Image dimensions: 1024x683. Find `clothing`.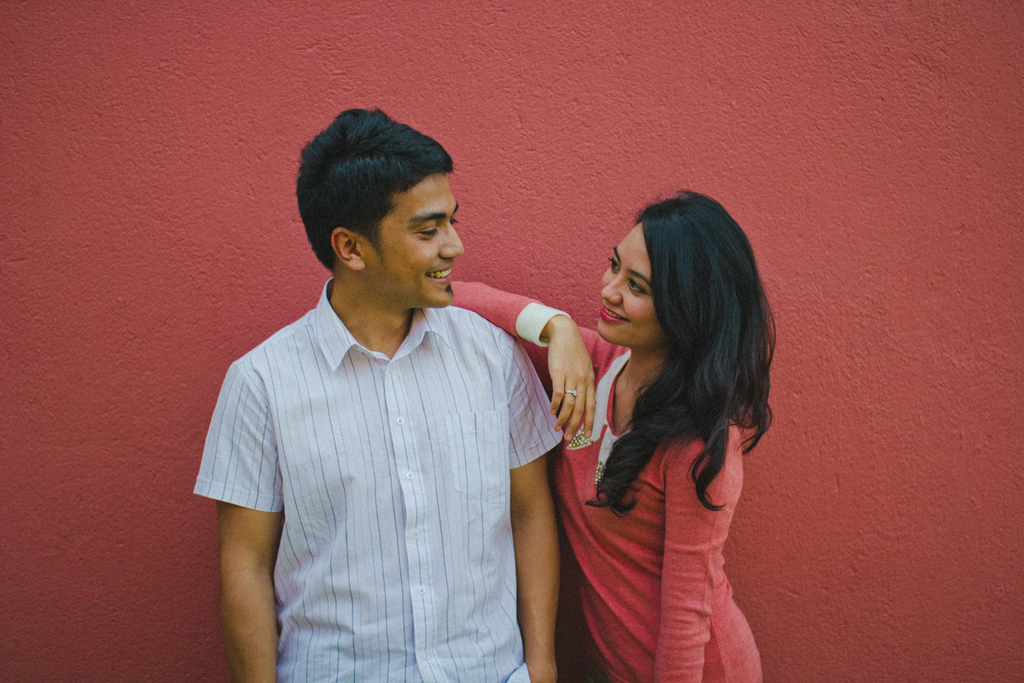
436:271:763:682.
